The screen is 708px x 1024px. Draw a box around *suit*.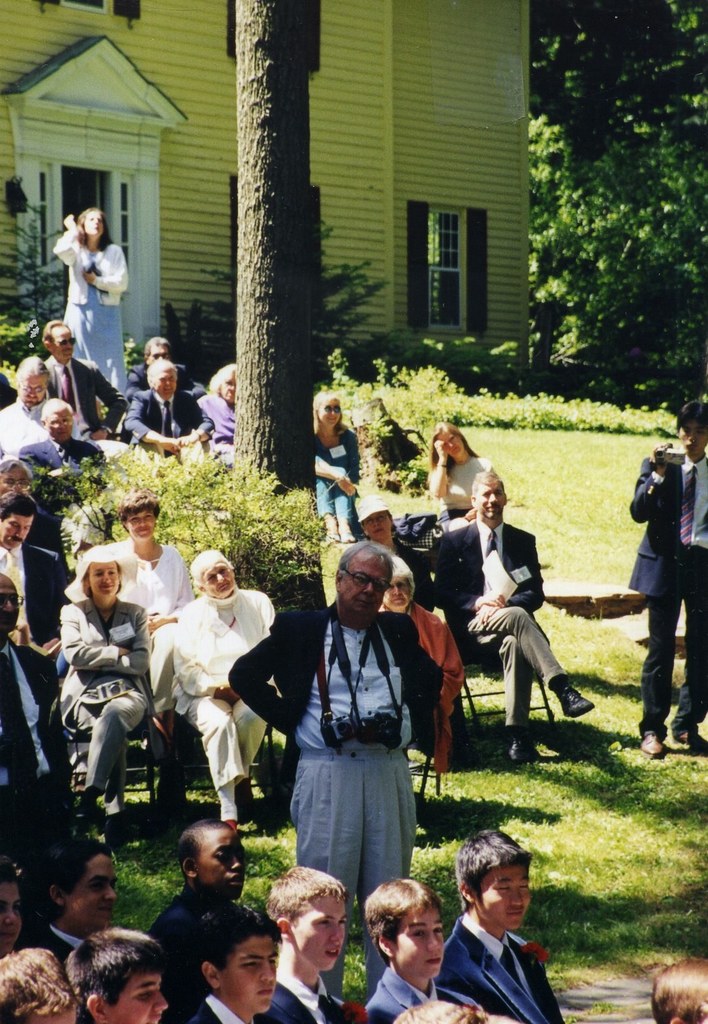
region(431, 516, 567, 728).
